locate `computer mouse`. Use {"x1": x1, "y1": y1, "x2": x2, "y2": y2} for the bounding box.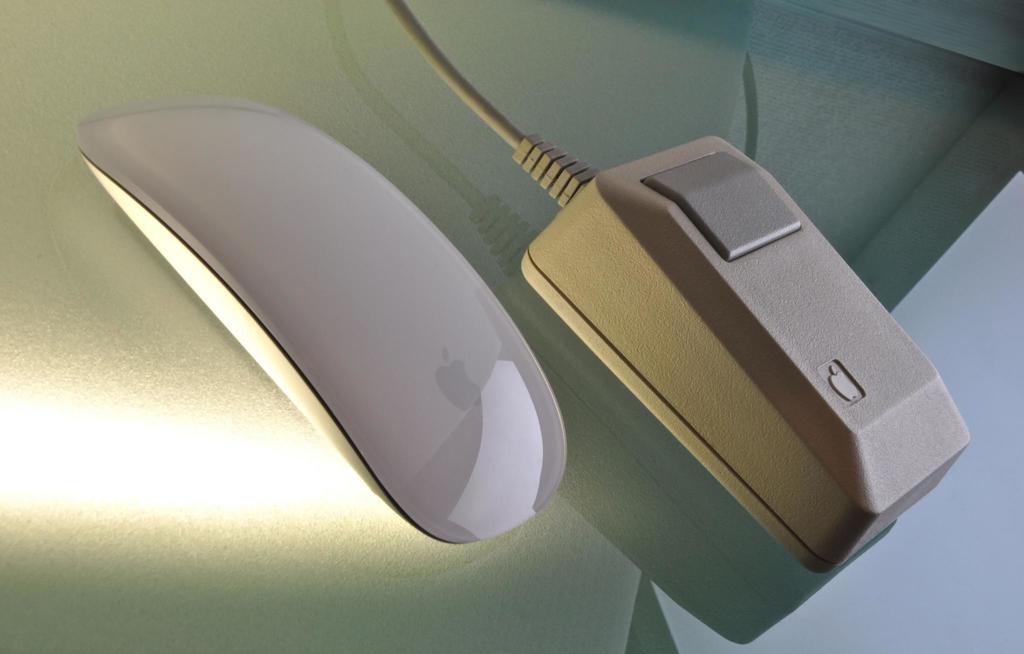
{"x1": 516, "y1": 129, "x2": 976, "y2": 578}.
